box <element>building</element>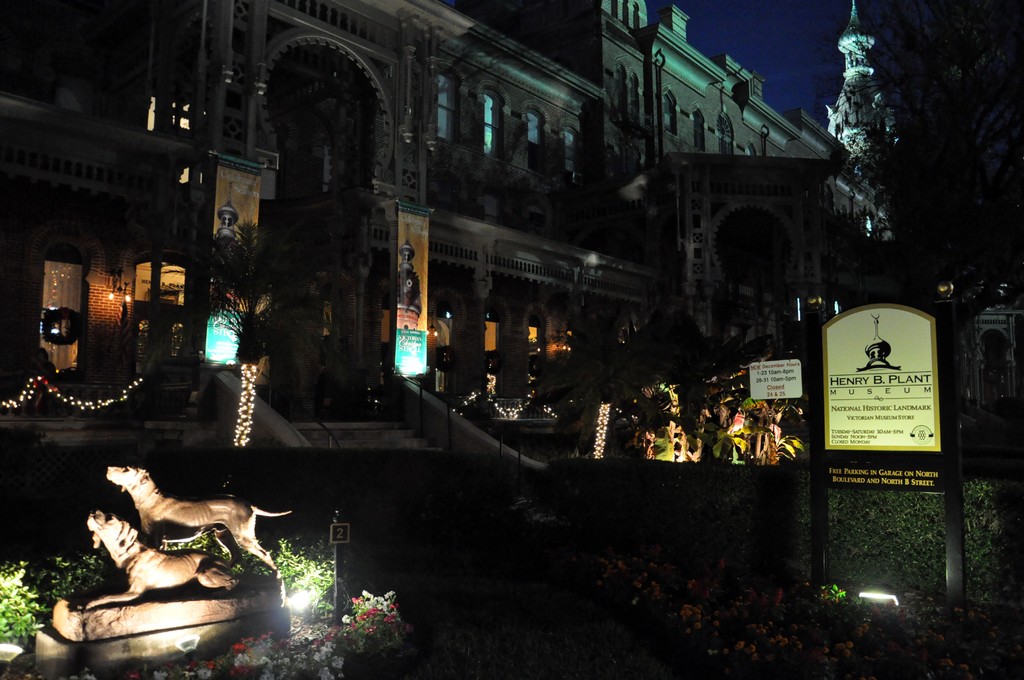
822 0 895 168
